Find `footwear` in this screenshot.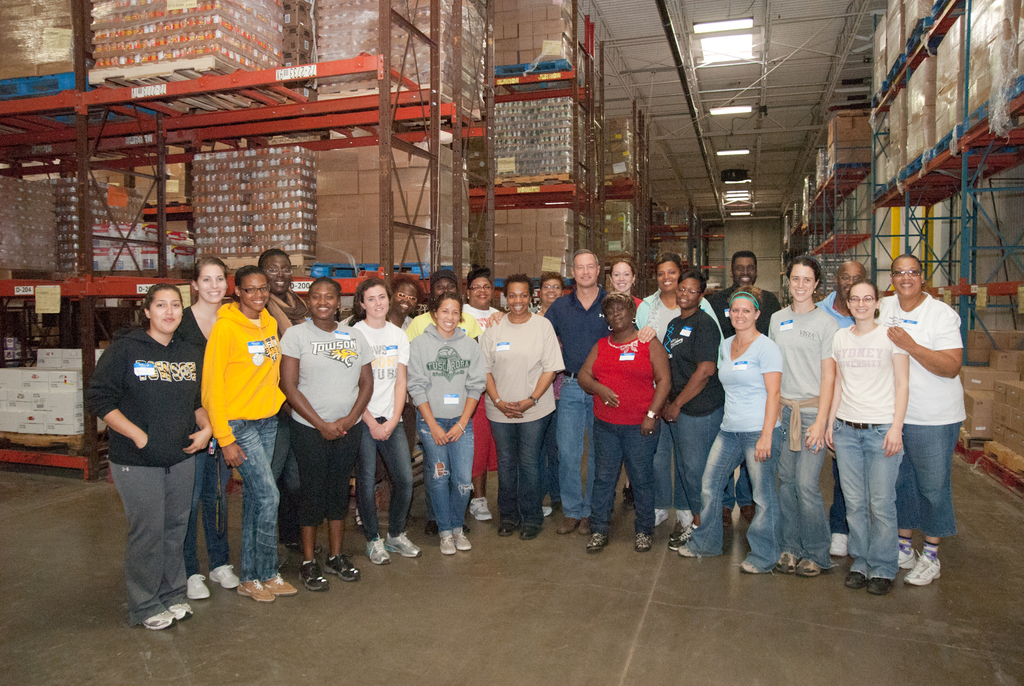
The bounding box for `footwear` is crop(495, 524, 517, 536).
